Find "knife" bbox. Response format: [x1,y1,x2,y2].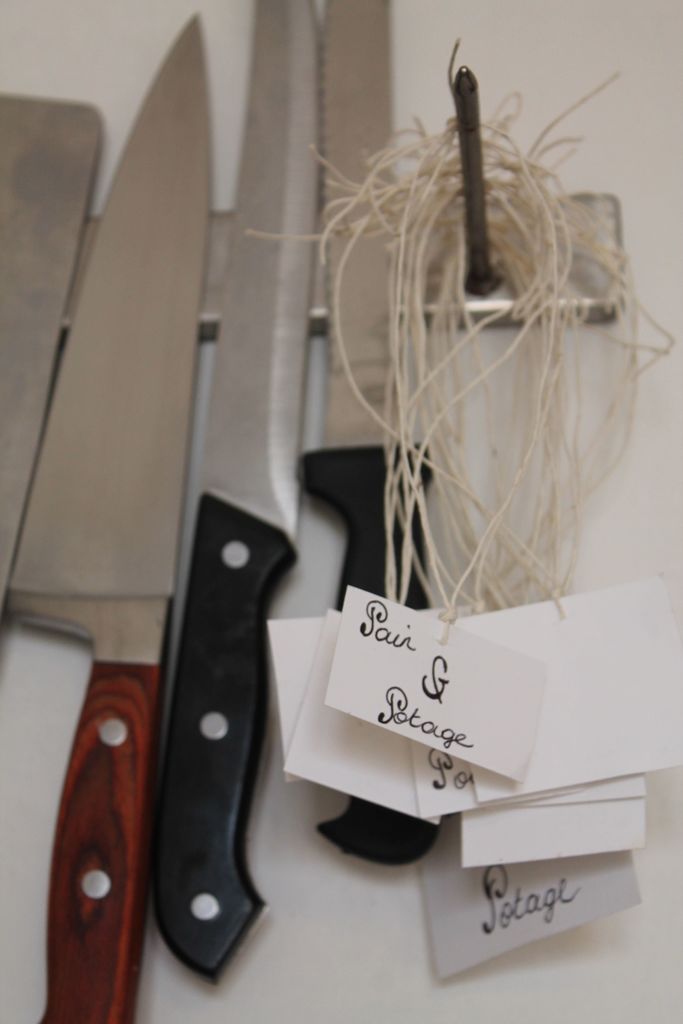
[295,0,442,870].
